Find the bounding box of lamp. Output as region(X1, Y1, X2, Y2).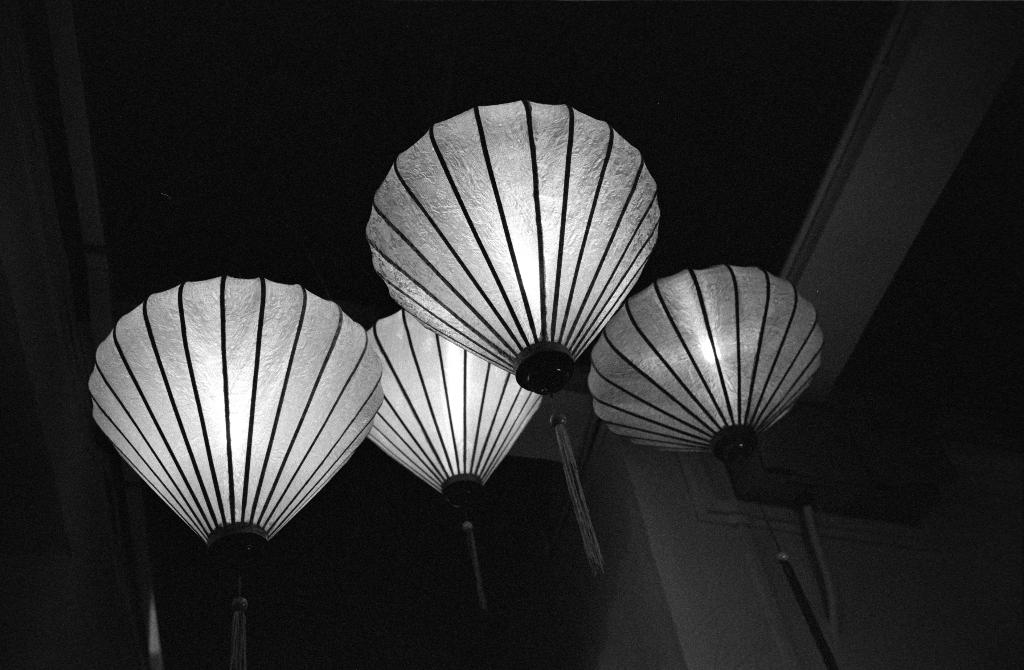
region(365, 96, 664, 575).
